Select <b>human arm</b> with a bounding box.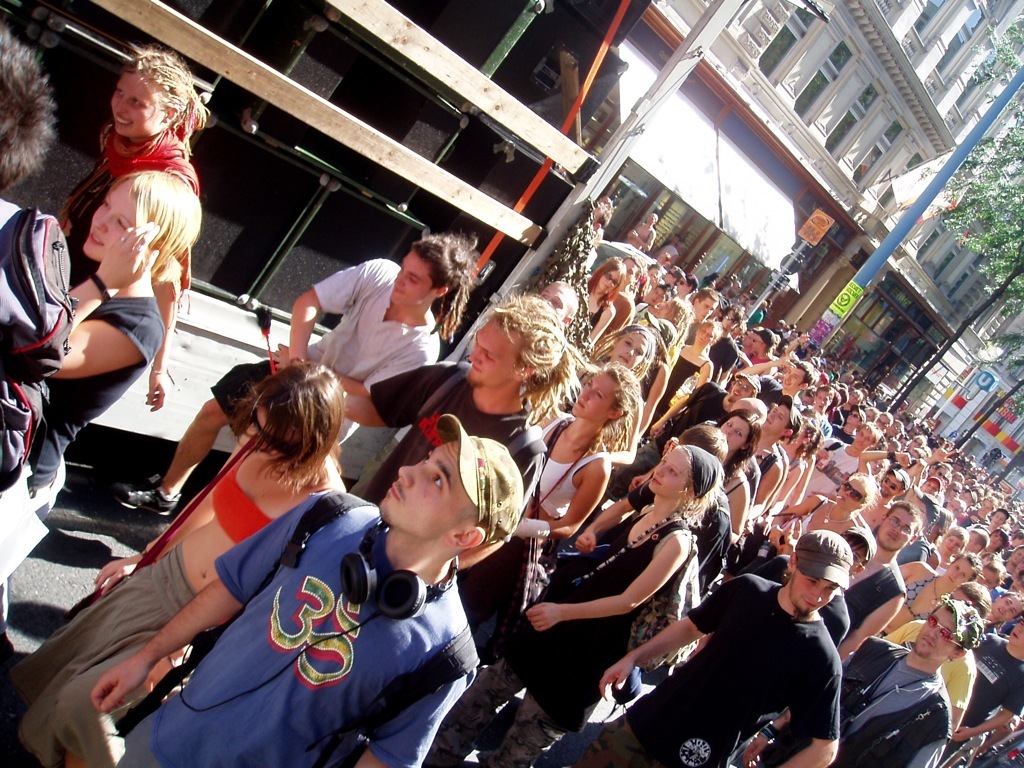
{"x1": 761, "y1": 488, "x2": 827, "y2": 555}.
